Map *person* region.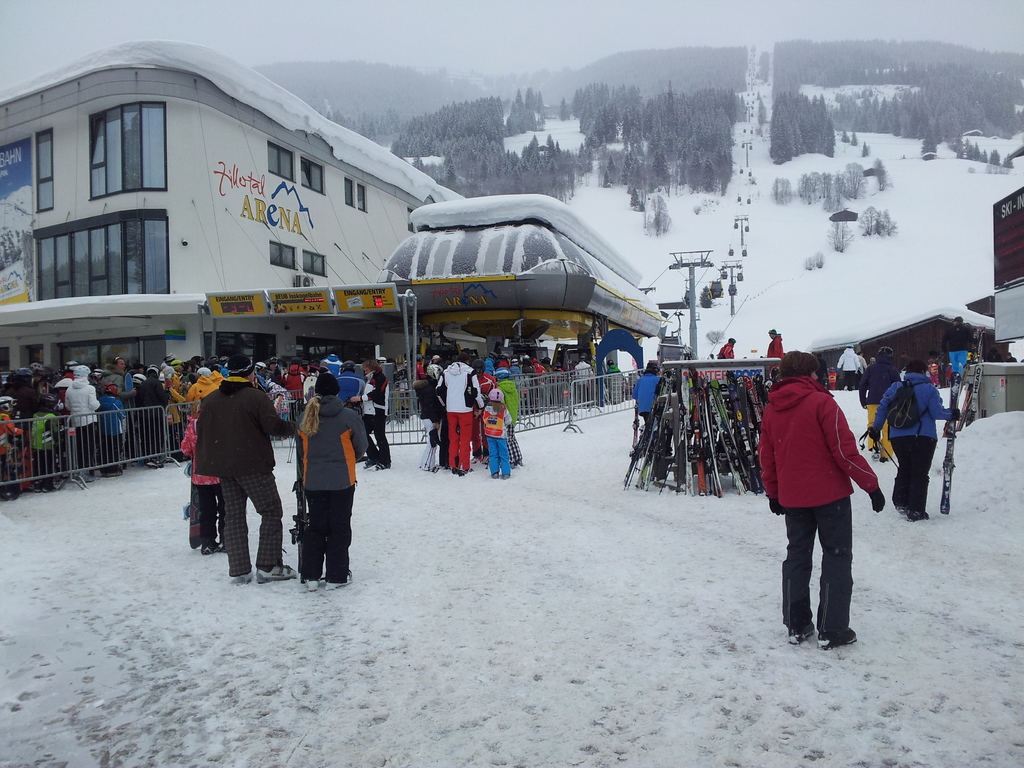
Mapped to {"left": 137, "top": 364, "right": 168, "bottom": 477}.
